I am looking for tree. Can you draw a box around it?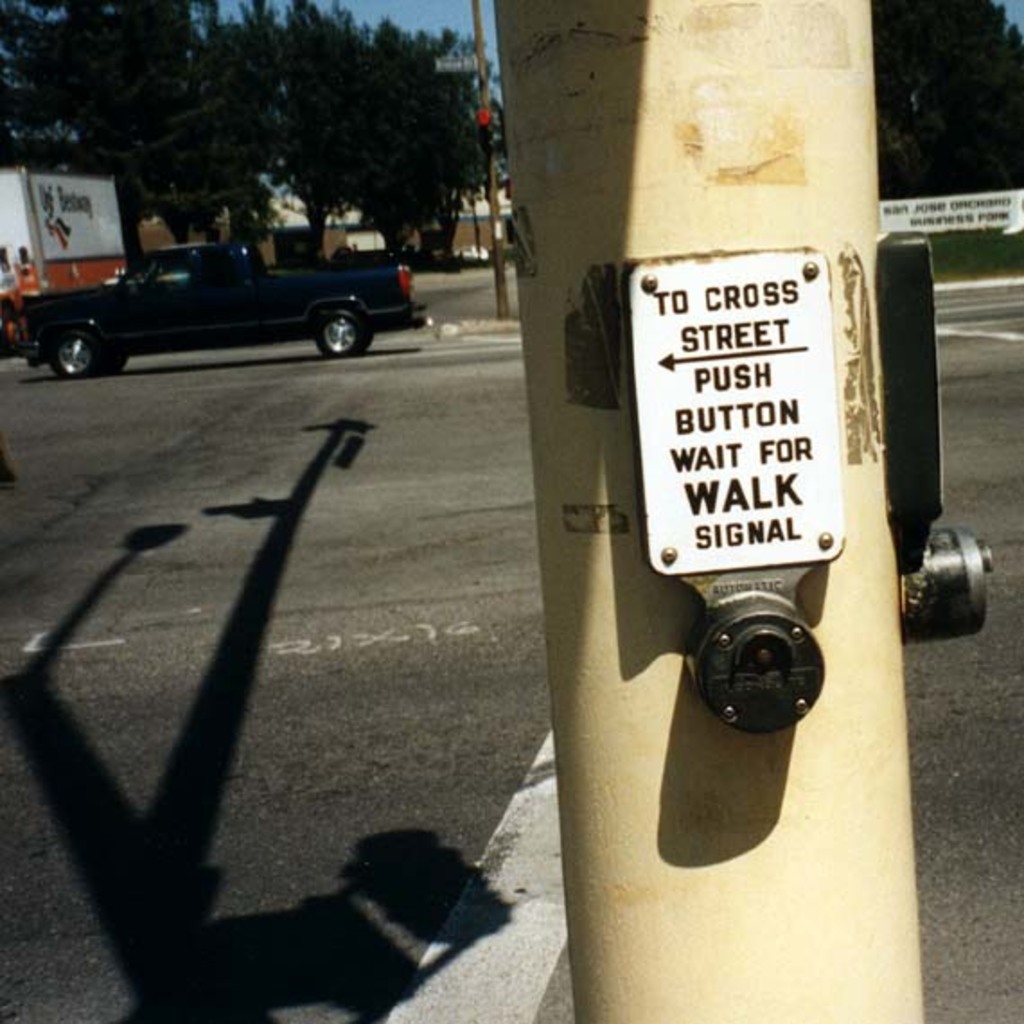
Sure, the bounding box is bbox=[88, 0, 284, 252].
